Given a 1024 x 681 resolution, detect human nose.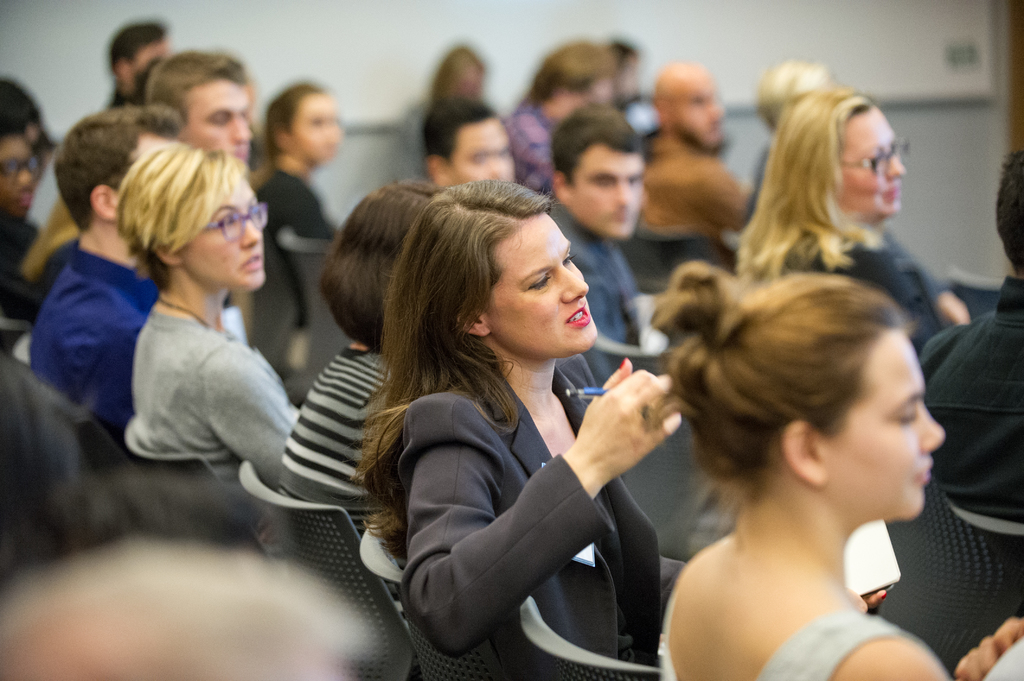
Rect(15, 156, 33, 193).
